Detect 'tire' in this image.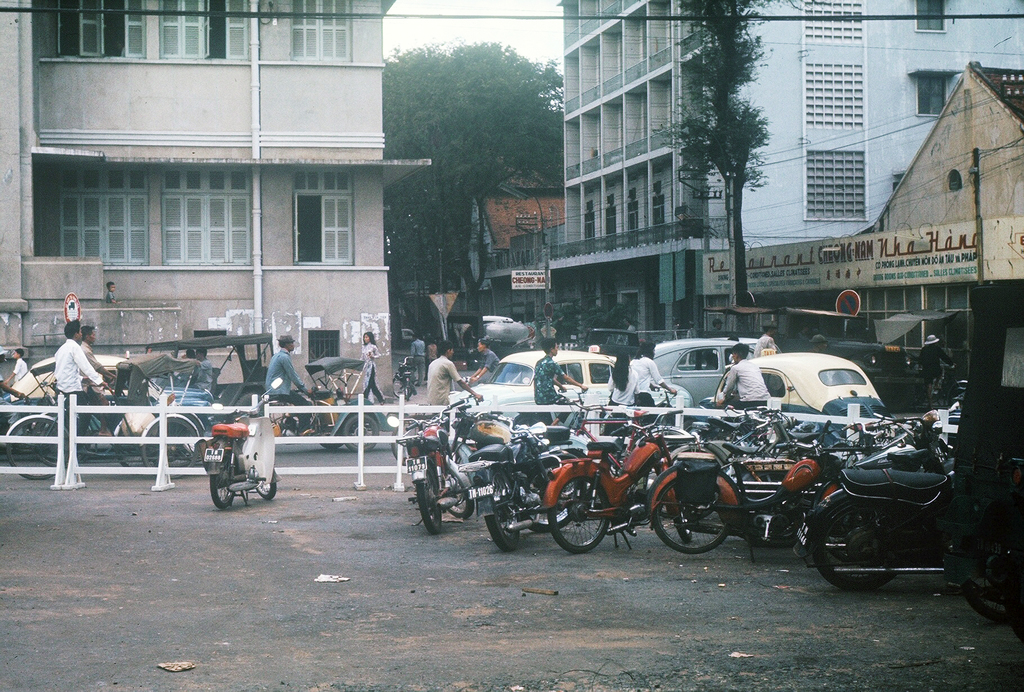
Detection: locate(653, 484, 731, 552).
